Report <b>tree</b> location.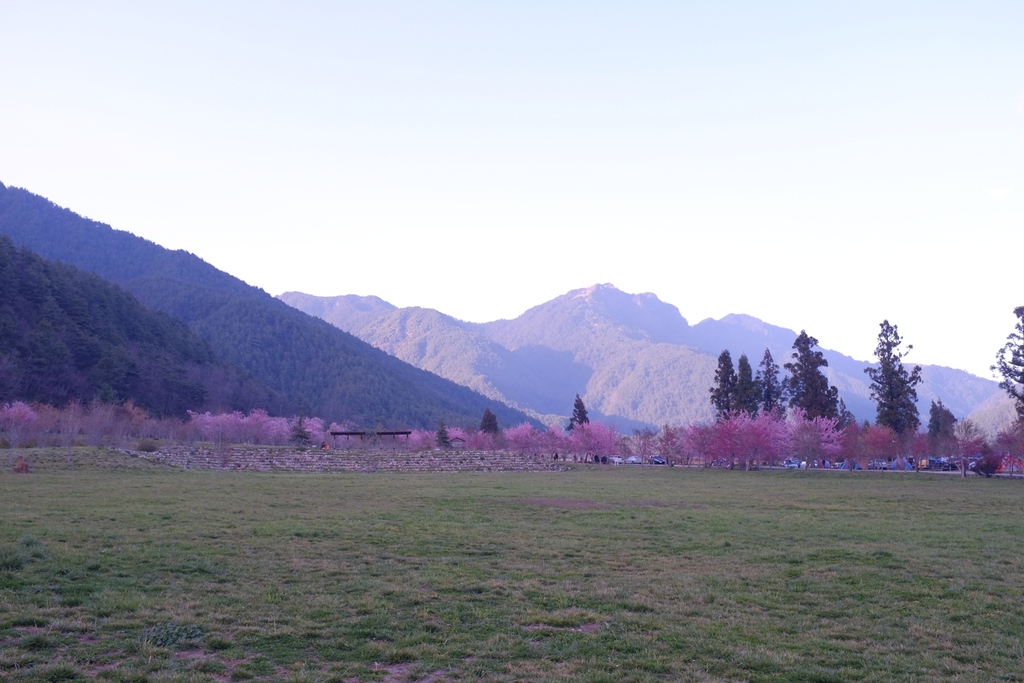
Report: [x1=729, y1=353, x2=760, y2=415].
